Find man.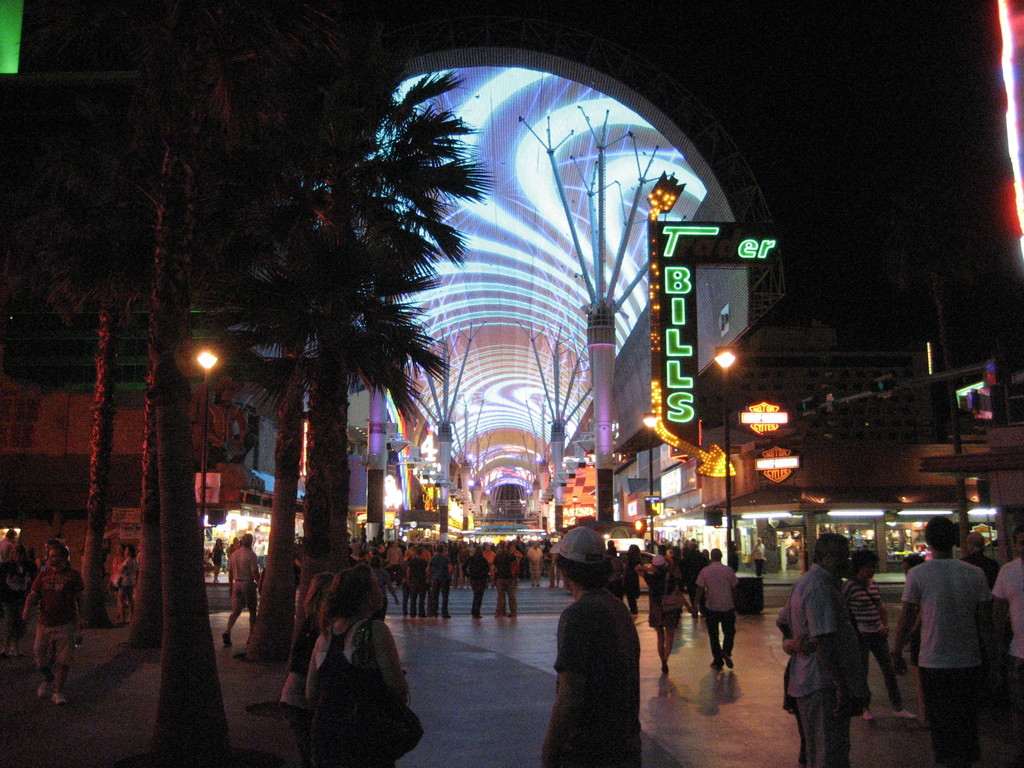
box(538, 526, 641, 767).
